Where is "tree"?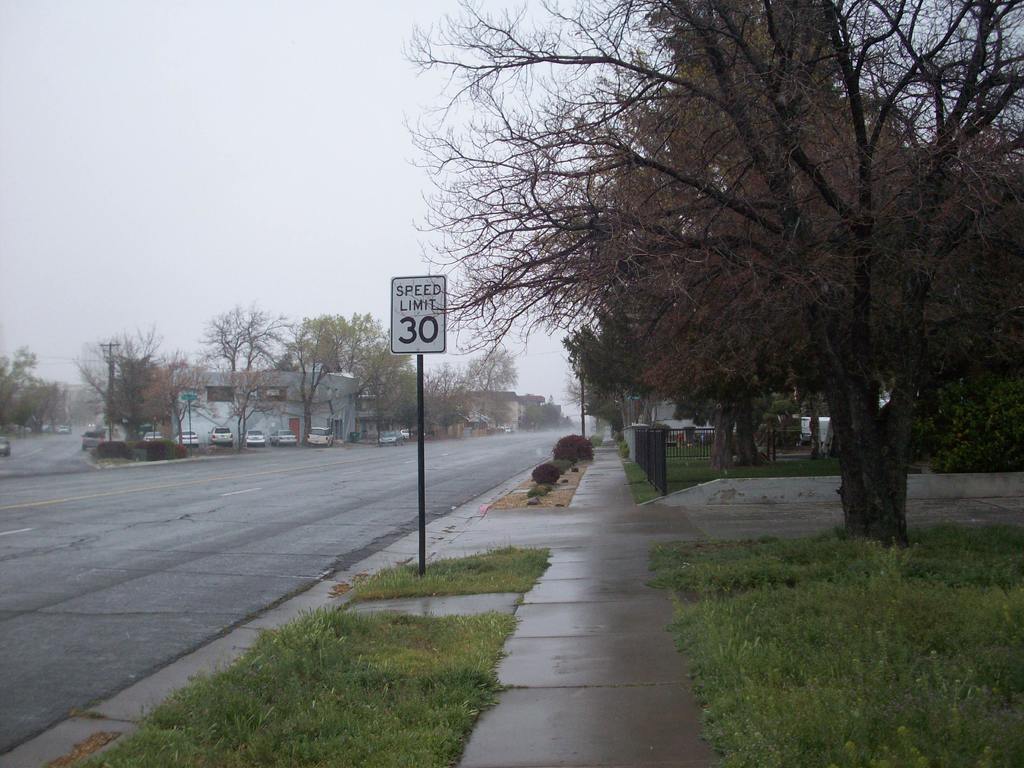
locate(422, 360, 467, 444).
